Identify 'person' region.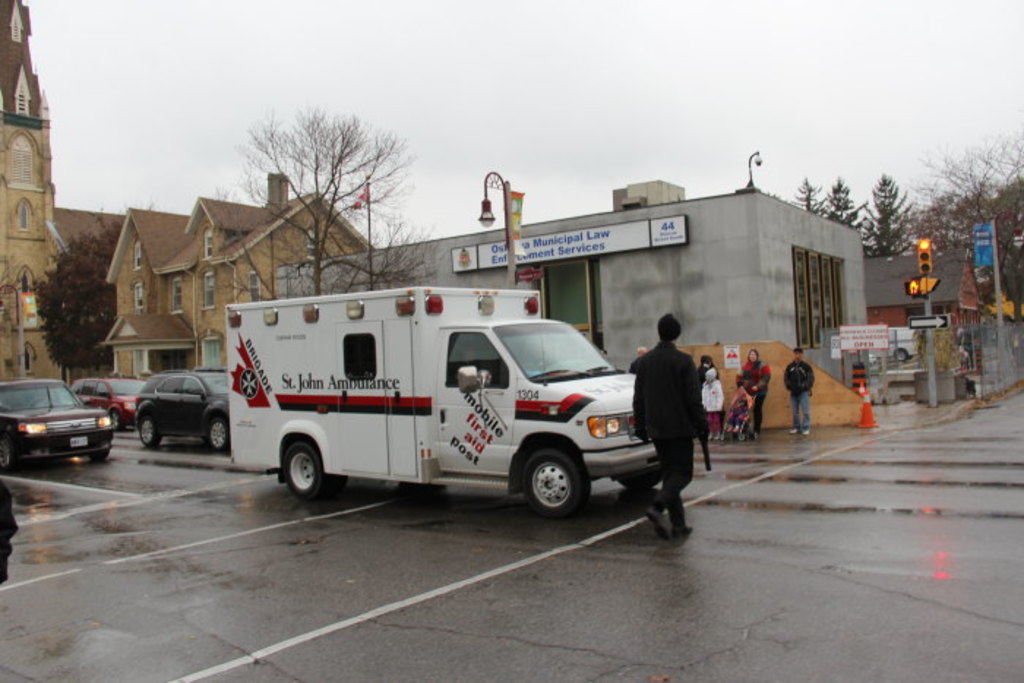
Region: box(701, 361, 726, 446).
